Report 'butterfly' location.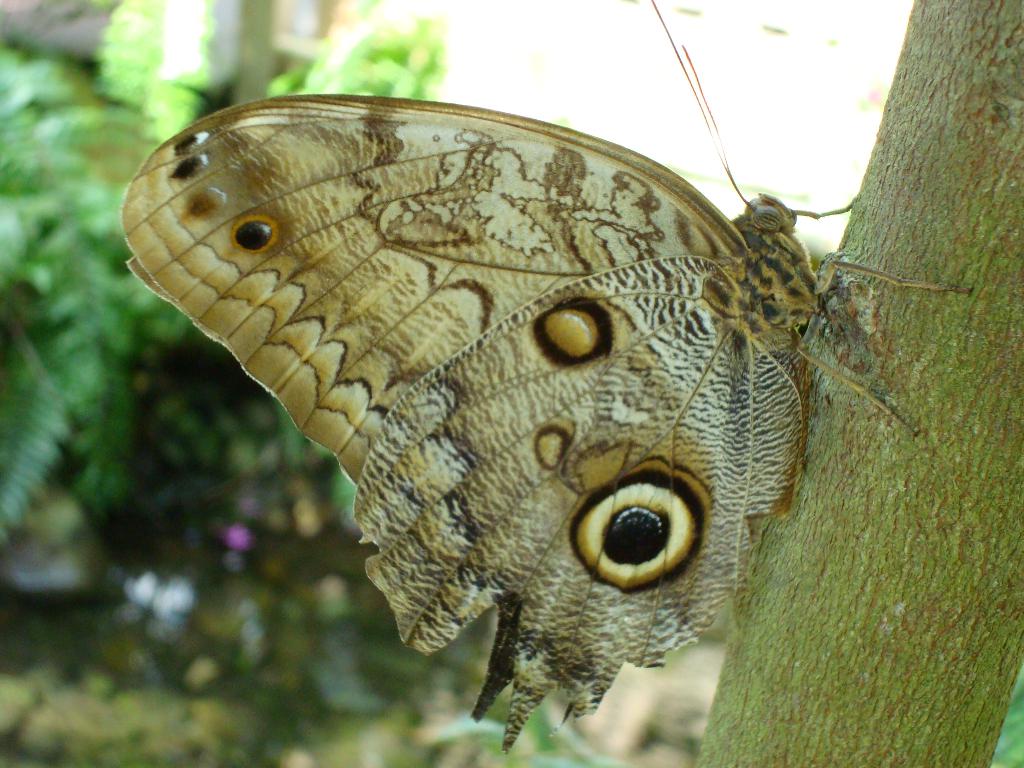
Report: 165, 19, 877, 767.
